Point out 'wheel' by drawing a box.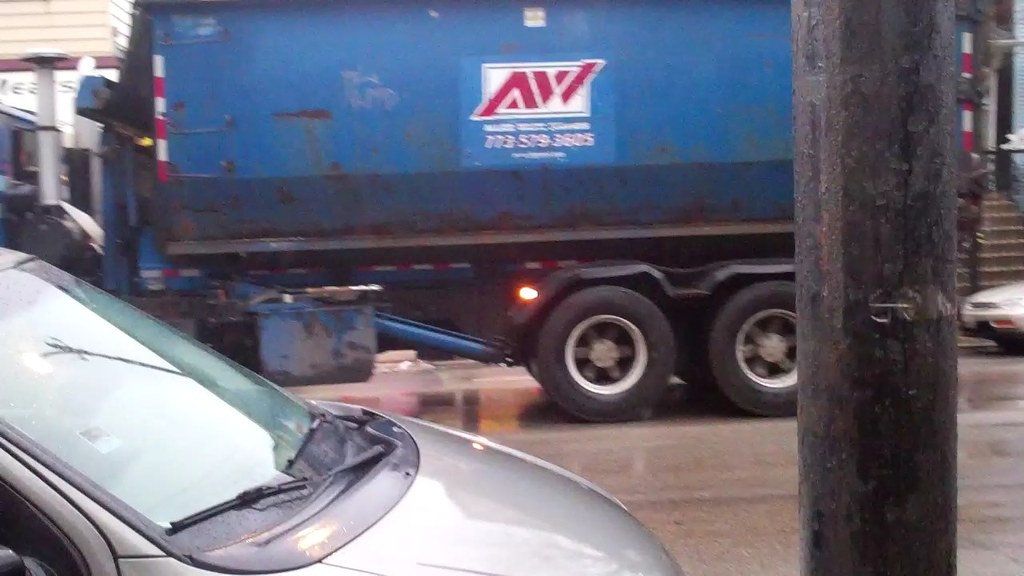
(left=712, top=278, right=794, bottom=414).
